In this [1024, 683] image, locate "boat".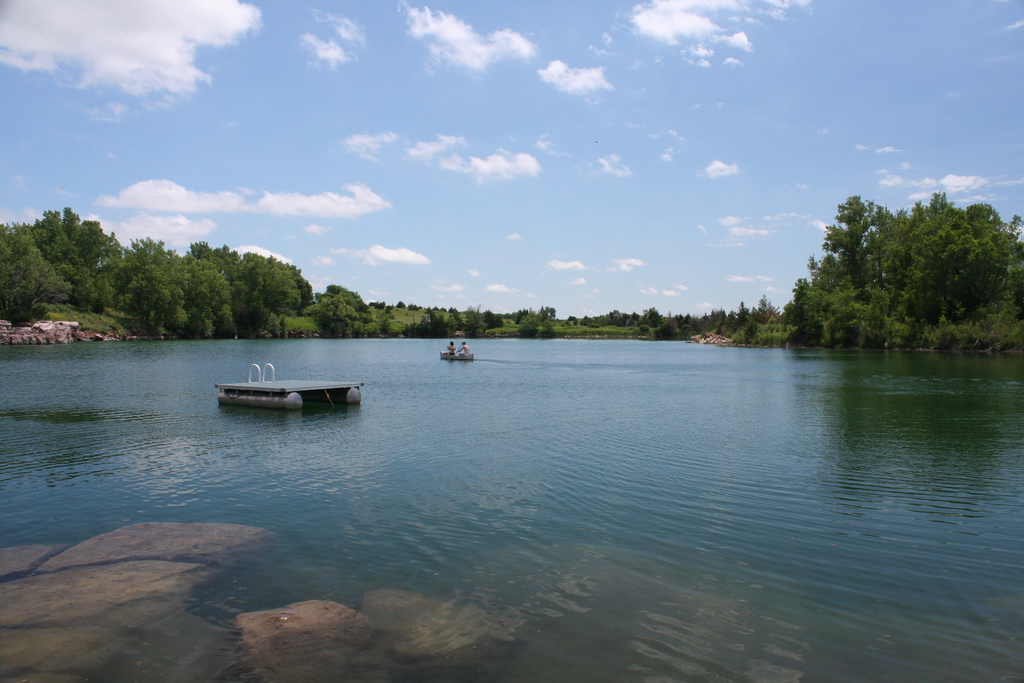
Bounding box: x1=439 y1=349 x2=476 y2=363.
